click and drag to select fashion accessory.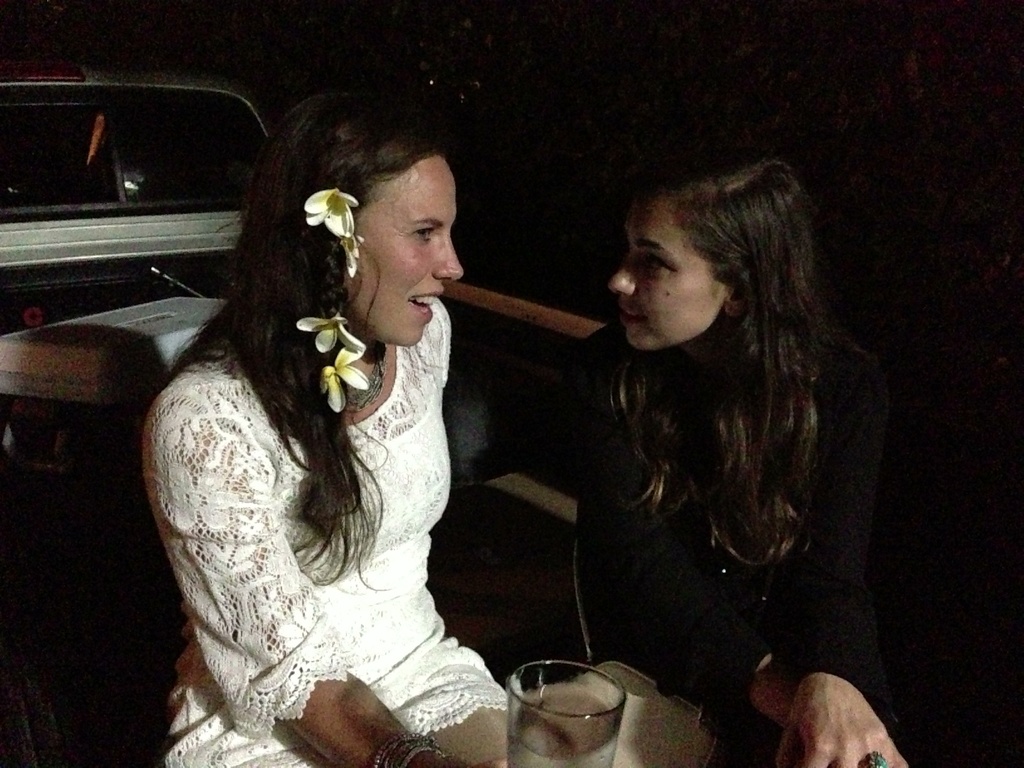
Selection: bbox(303, 186, 358, 278).
